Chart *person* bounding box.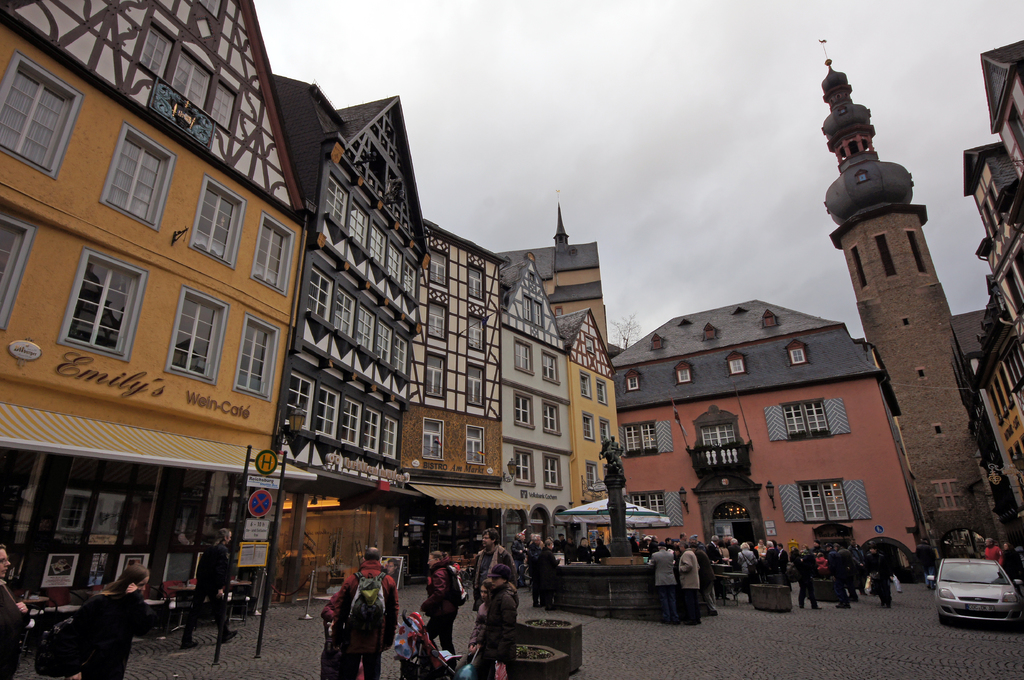
Charted: 474,554,513,679.
